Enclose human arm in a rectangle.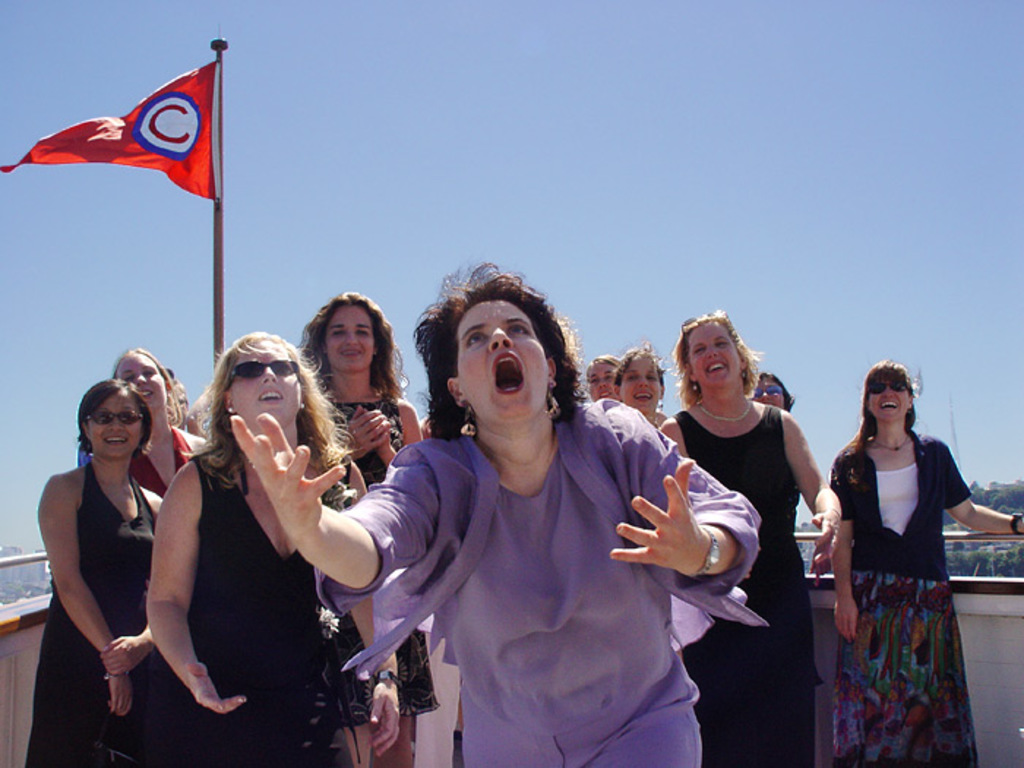
(797, 546, 825, 573).
